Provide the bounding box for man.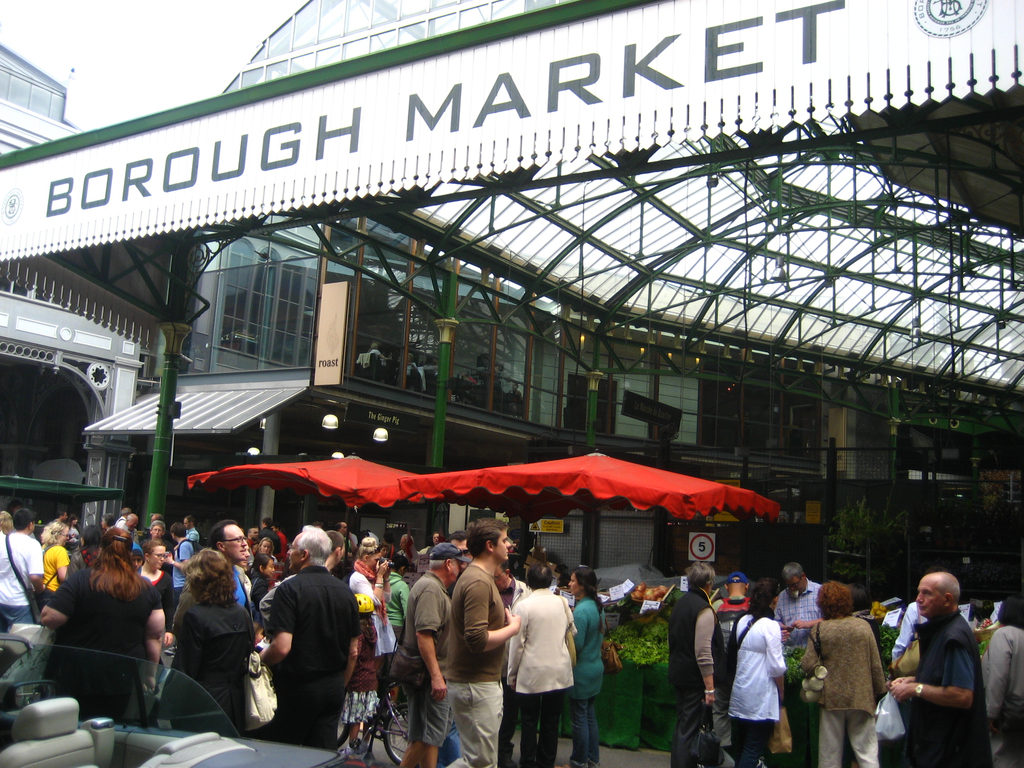
select_region(771, 560, 817, 767).
